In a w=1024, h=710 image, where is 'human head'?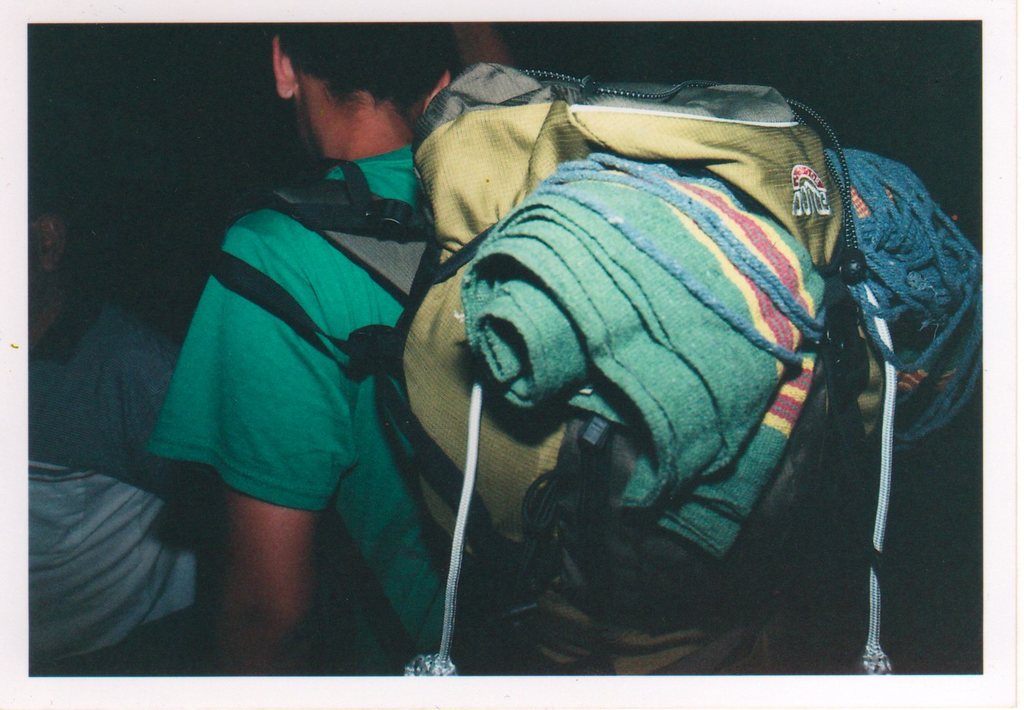
bbox=(270, 26, 449, 160).
